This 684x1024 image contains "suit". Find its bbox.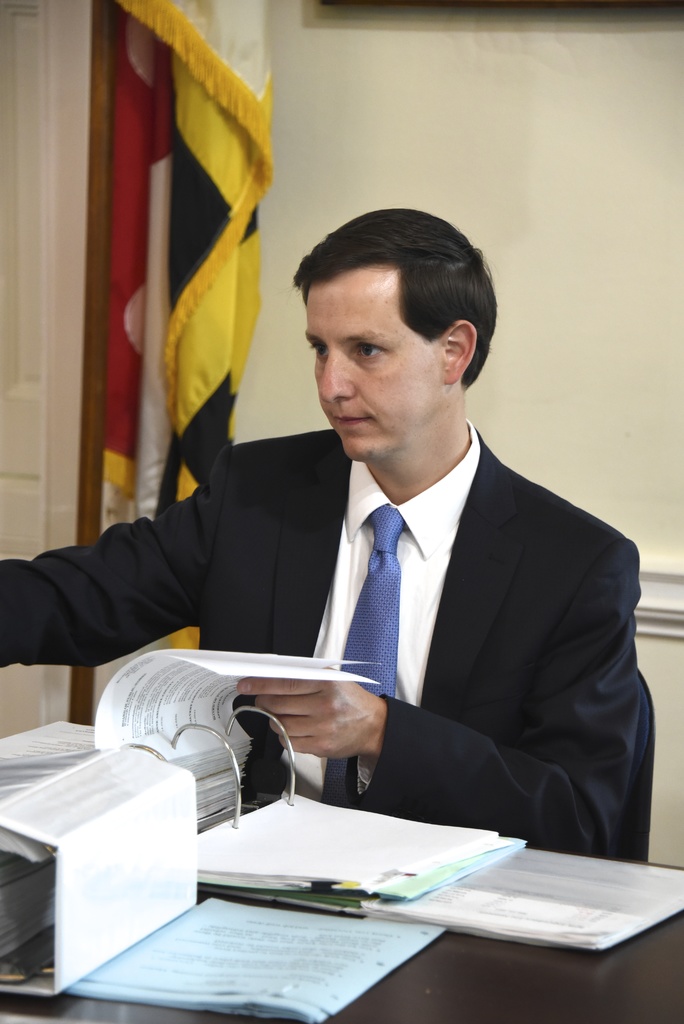
x1=91 y1=291 x2=645 y2=926.
